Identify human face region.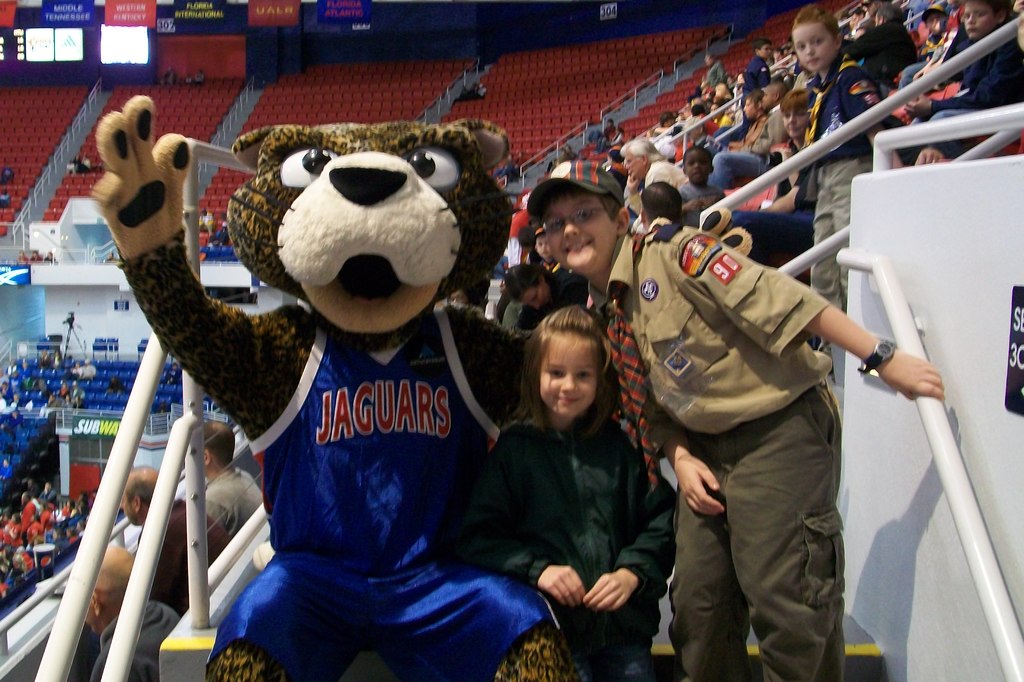
Region: bbox=(622, 153, 643, 179).
